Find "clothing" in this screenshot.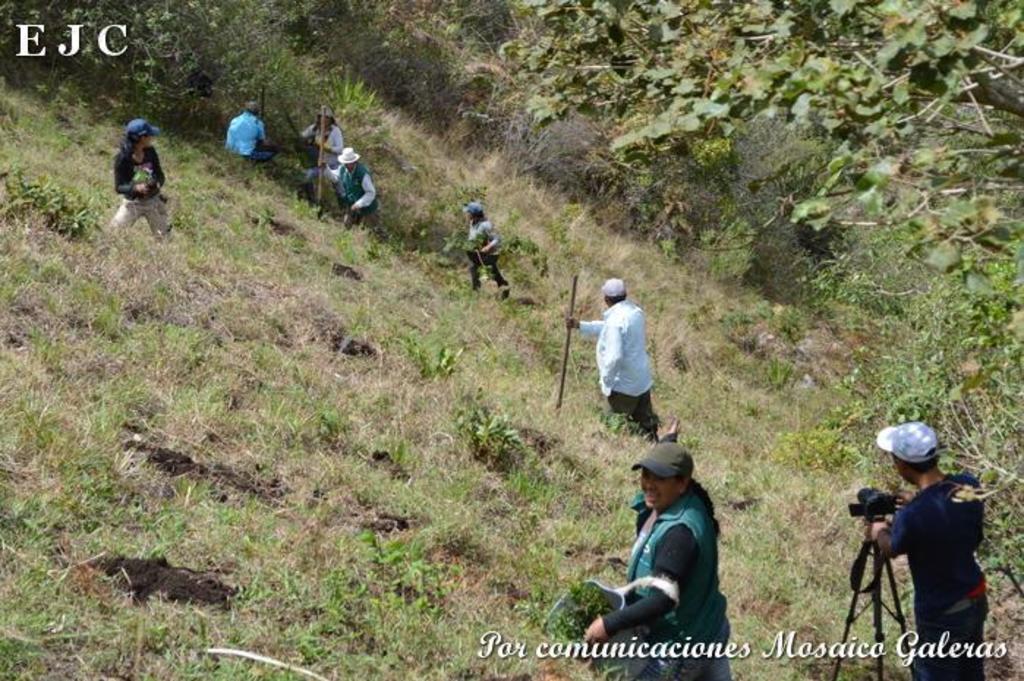
The bounding box for "clothing" is (left=576, top=297, right=655, bottom=442).
